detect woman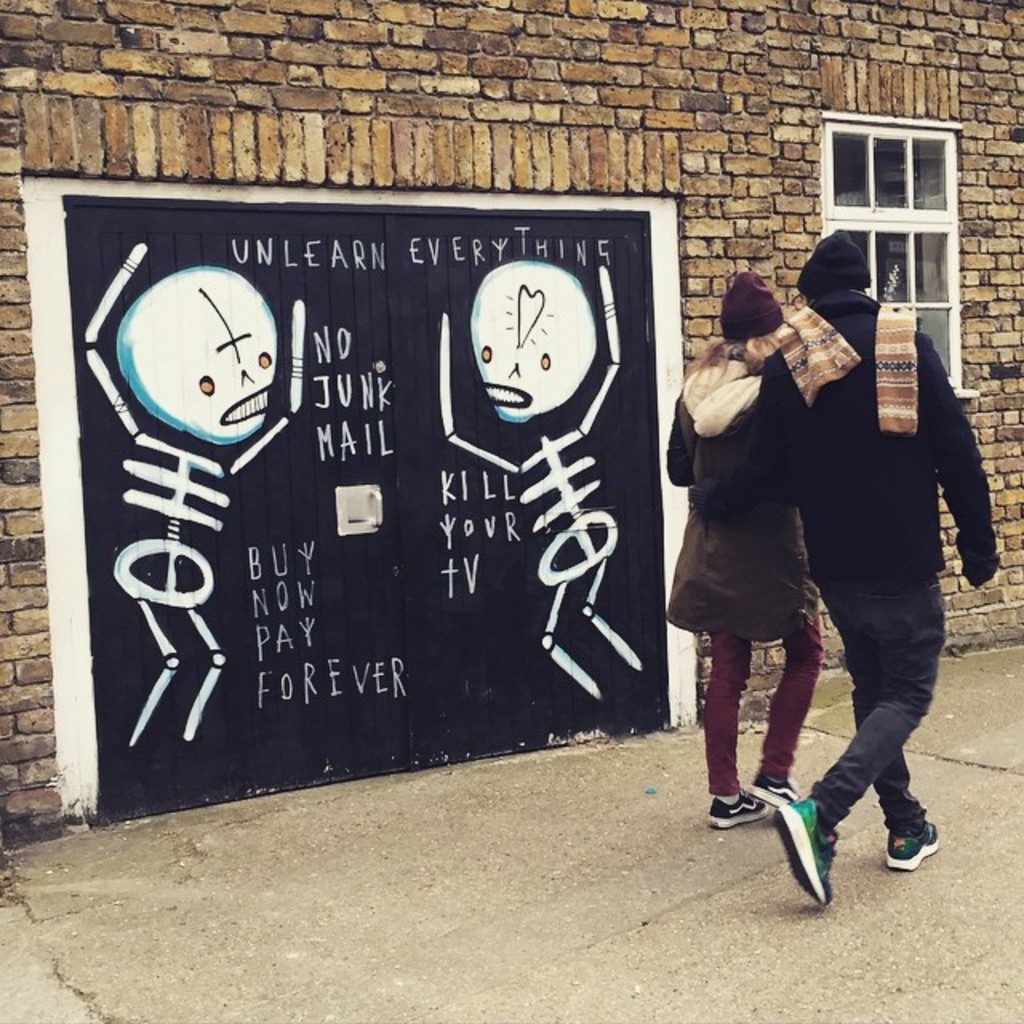
Rect(664, 267, 824, 827)
